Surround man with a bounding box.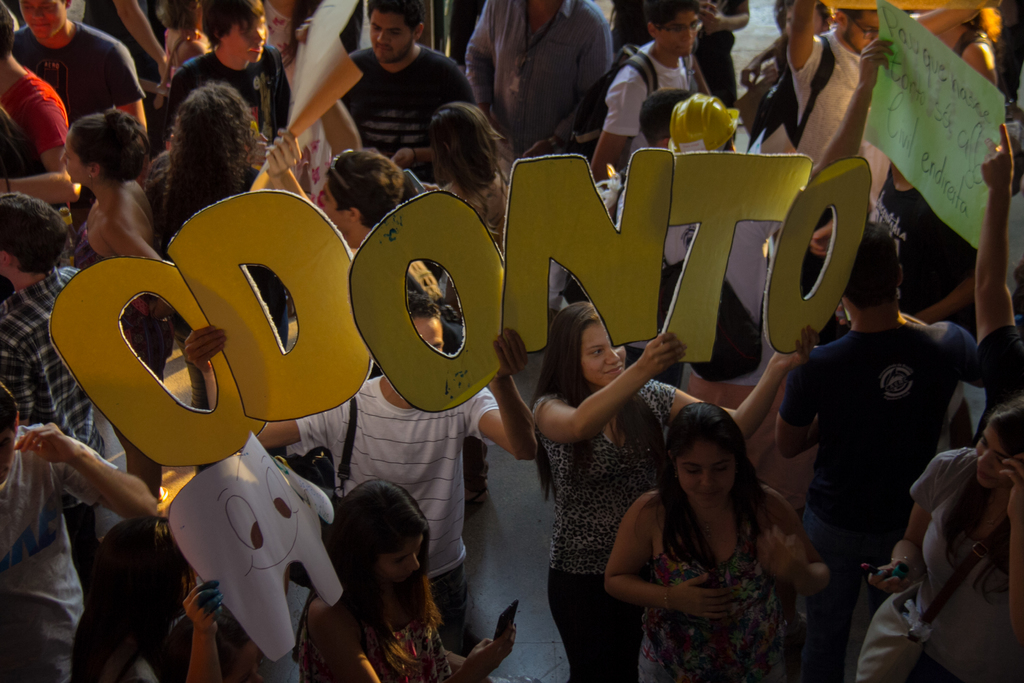
<bbox>178, 322, 544, 651</bbox>.
